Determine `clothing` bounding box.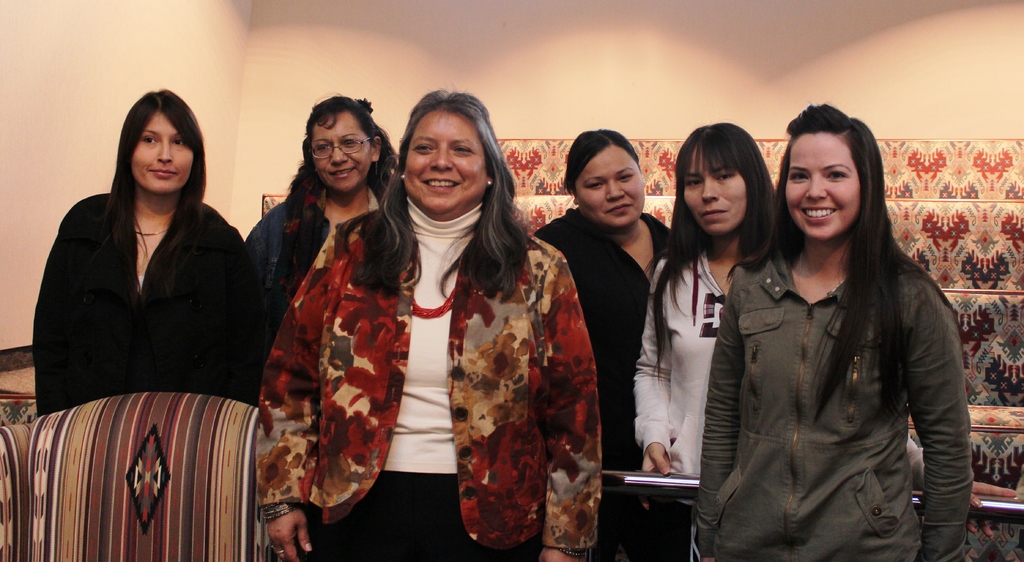
Determined: BBox(250, 184, 376, 402).
